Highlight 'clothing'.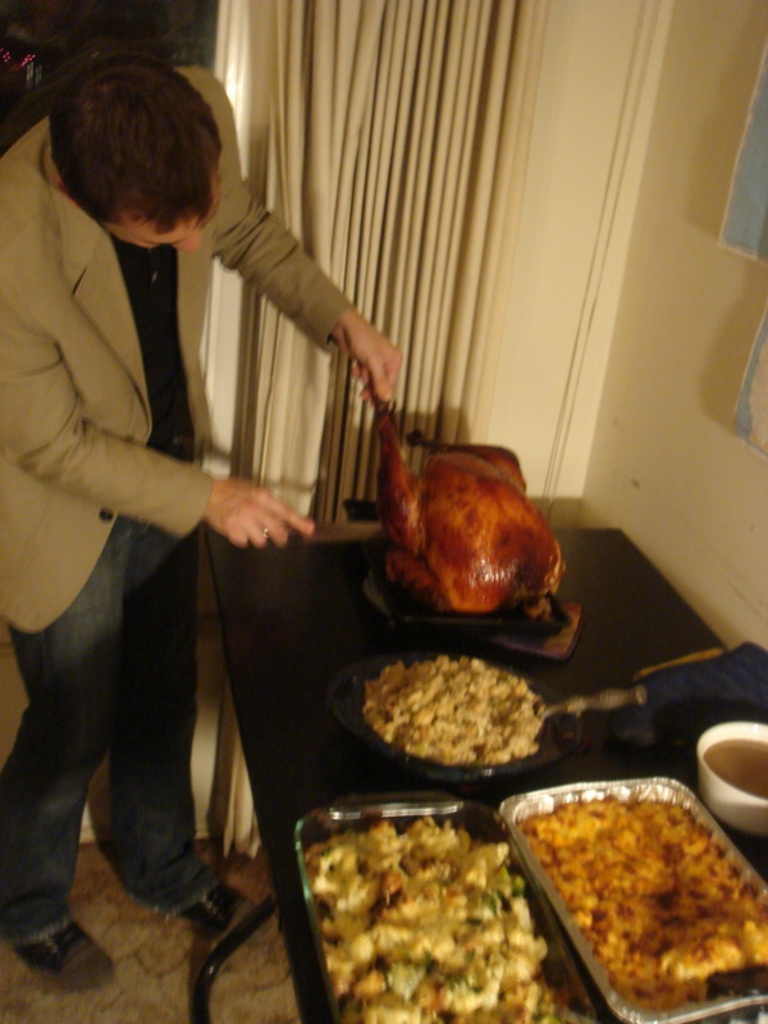
Highlighted region: crop(0, 439, 229, 977).
